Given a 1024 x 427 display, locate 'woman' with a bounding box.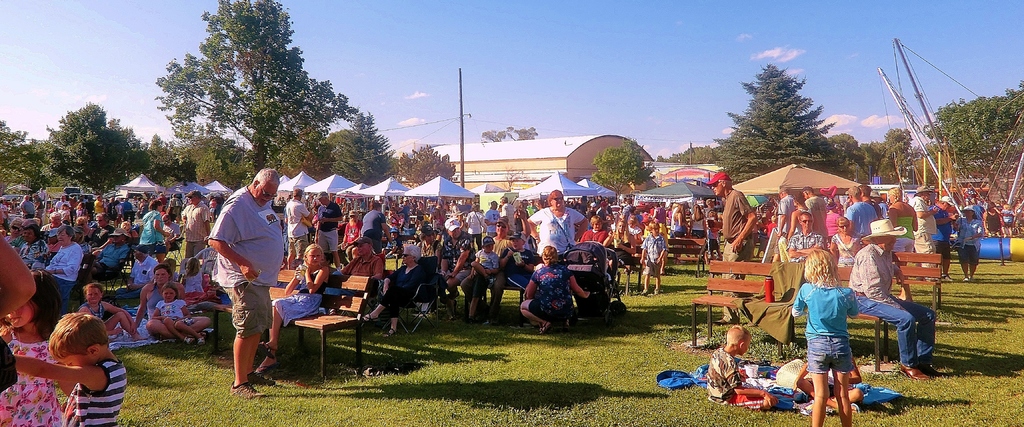
Located: (x1=602, y1=218, x2=641, y2=270).
